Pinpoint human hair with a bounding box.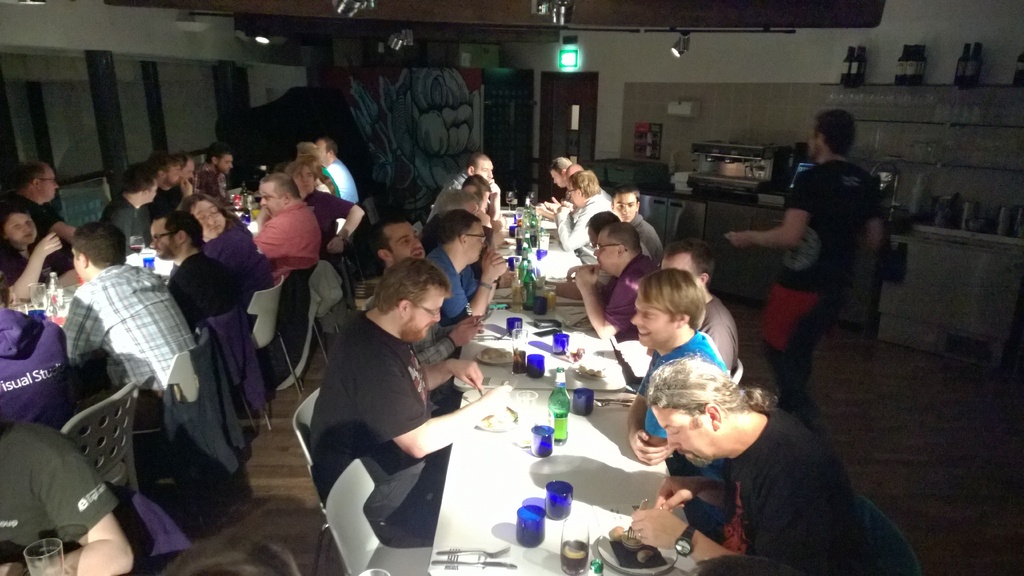
x1=588, y1=212, x2=620, y2=236.
